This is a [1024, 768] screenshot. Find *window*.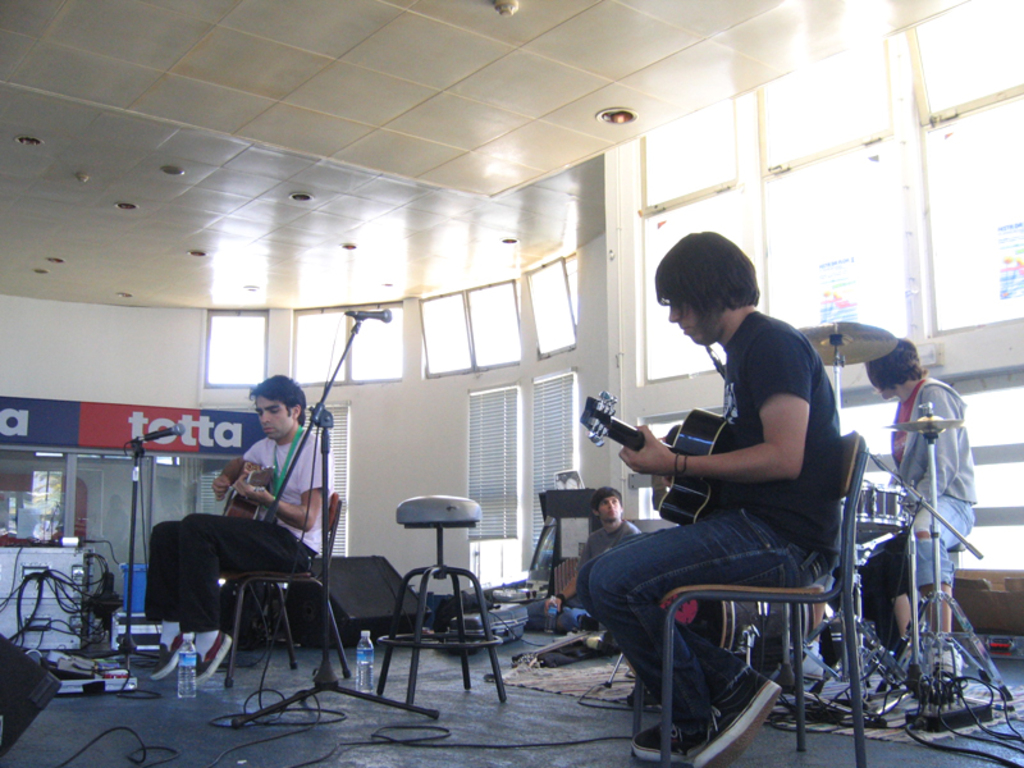
Bounding box: region(641, 131, 749, 365).
